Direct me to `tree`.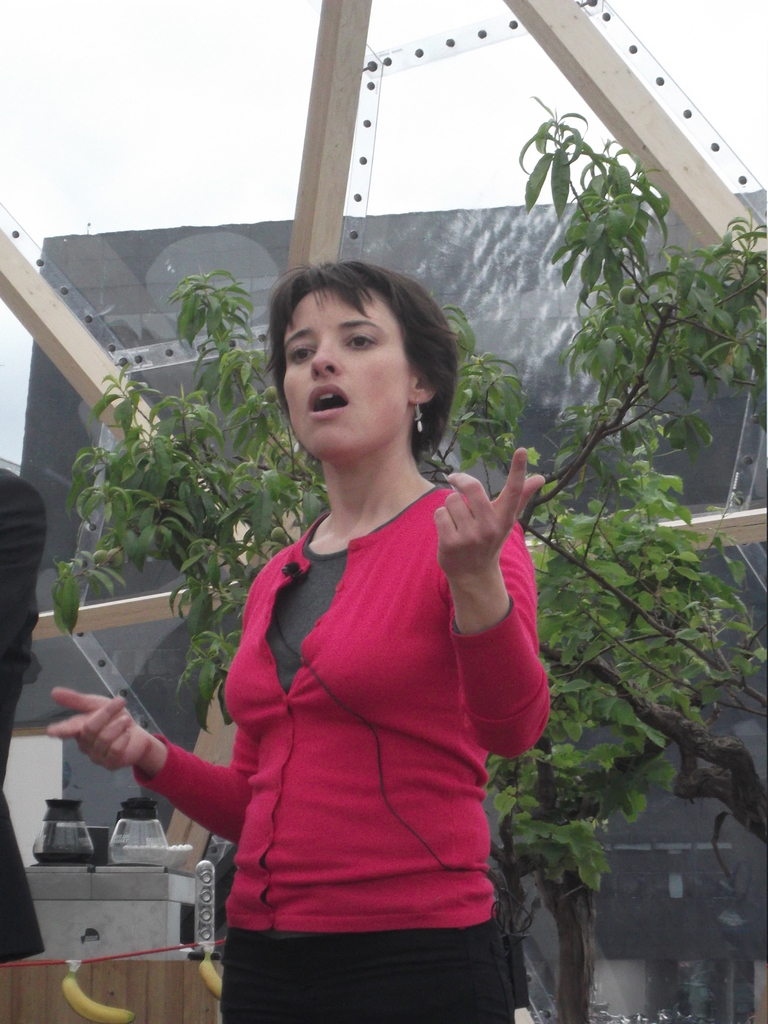
Direction: [60, 95, 767, 1023].
